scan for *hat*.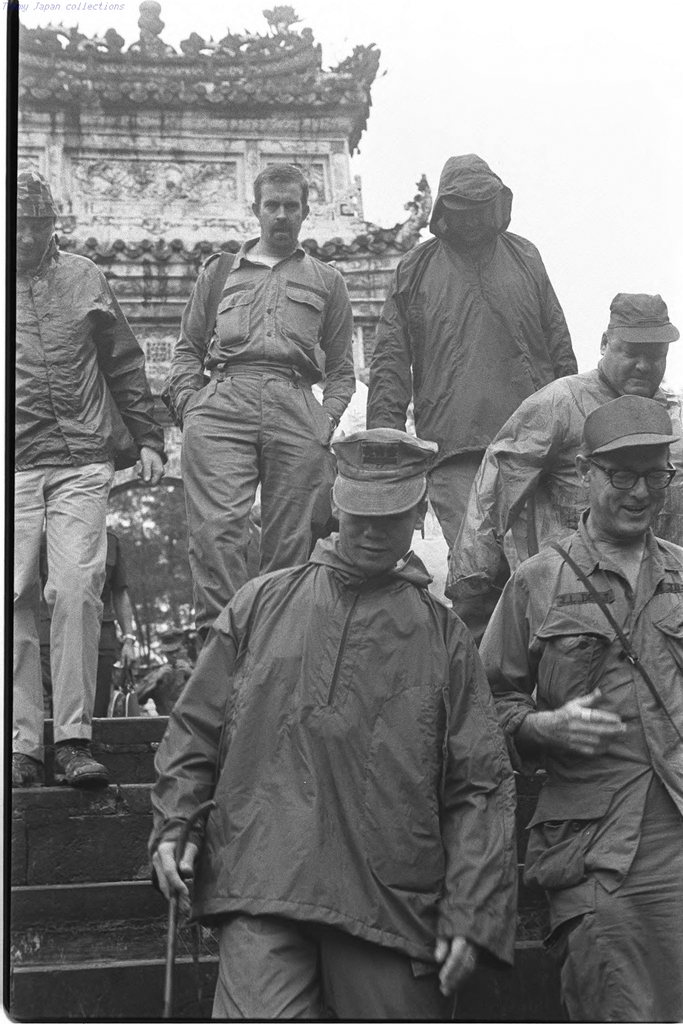
Scan result: Rect(15, 170, 81, 223).
